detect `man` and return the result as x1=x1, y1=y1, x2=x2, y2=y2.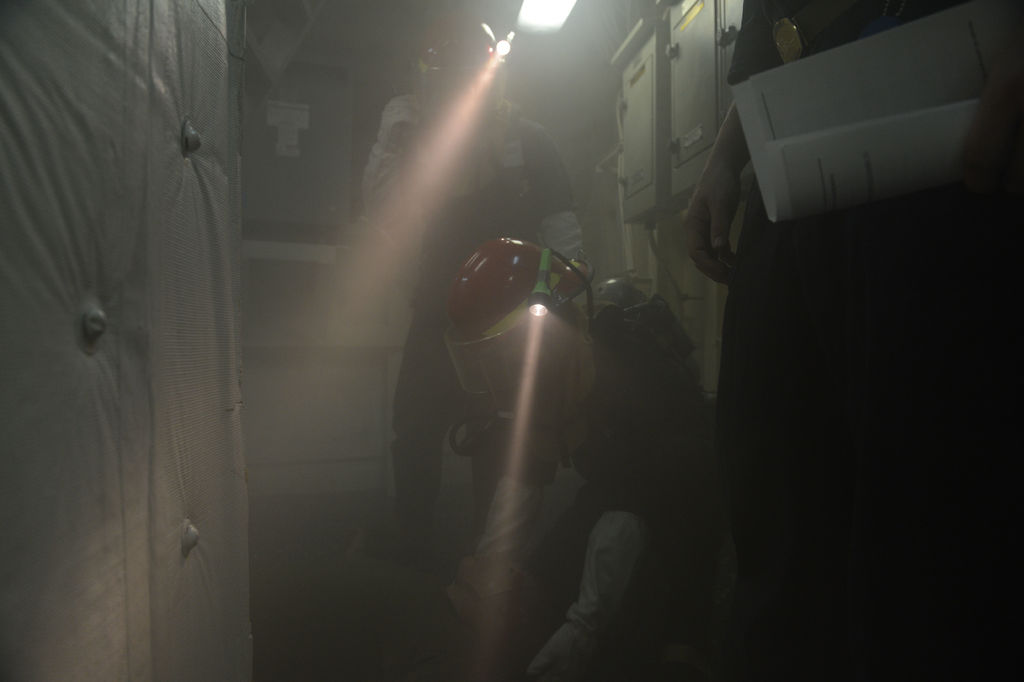
x1=441, y1=235, x2=700, y2=681.
